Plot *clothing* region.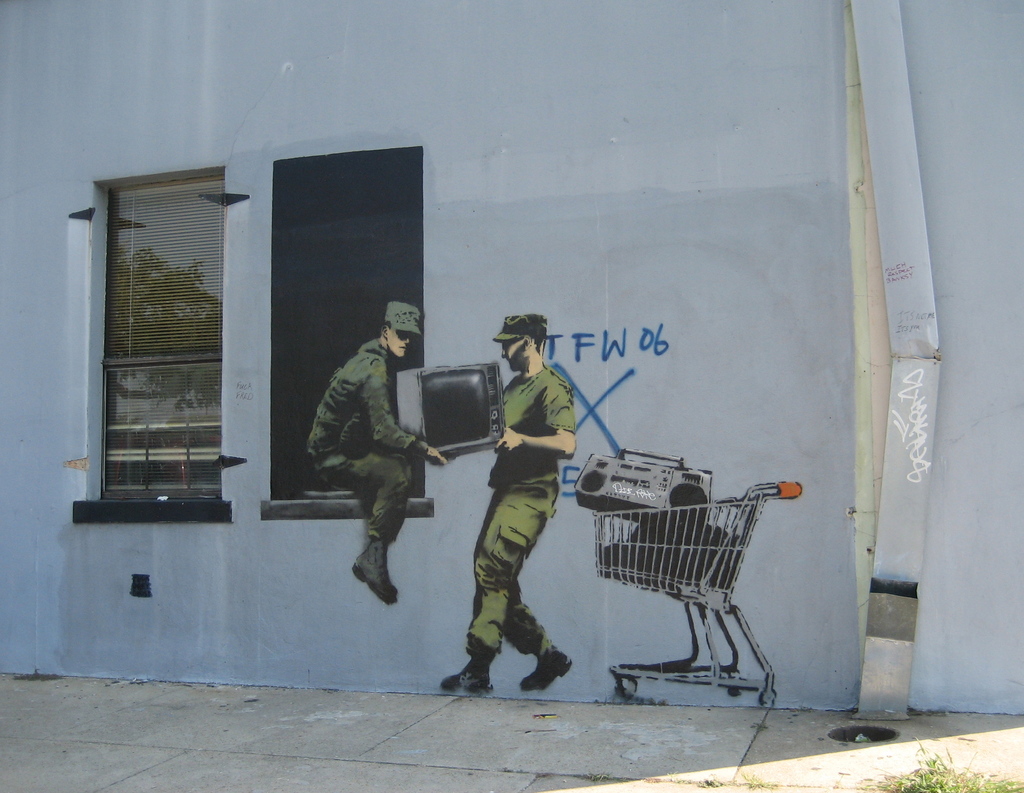
Plotted at Rect(298, 337, 431, 548).
